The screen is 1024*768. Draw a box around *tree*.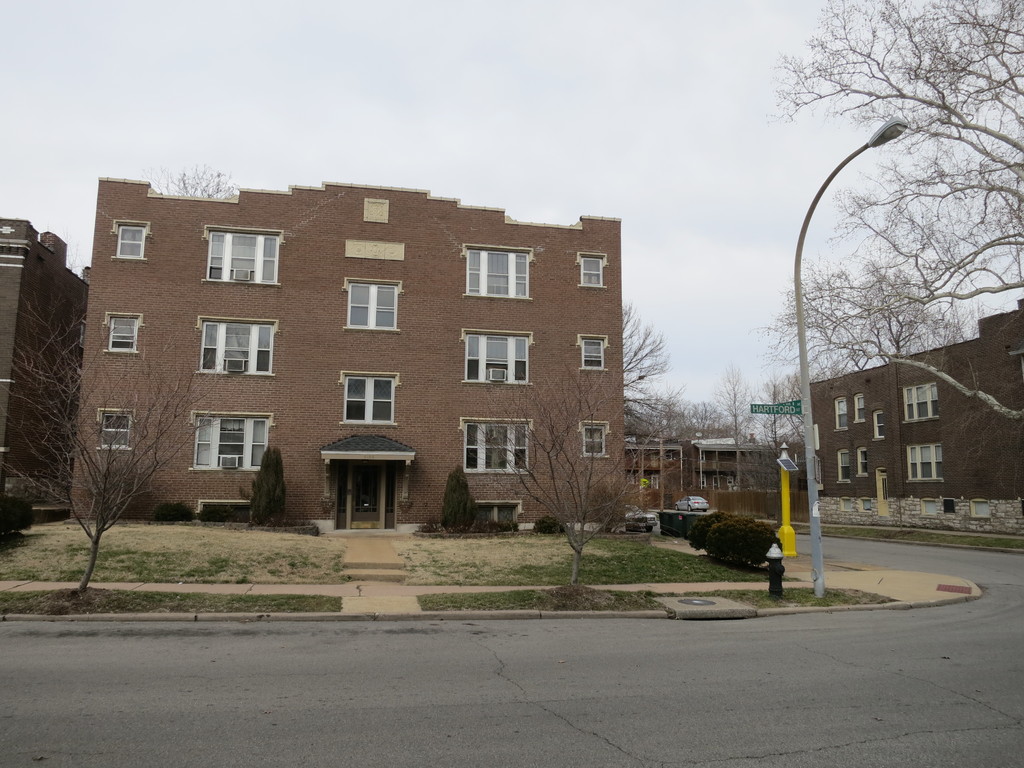
pyautogui.locateOnScreen(490, 352, 655, 590).
